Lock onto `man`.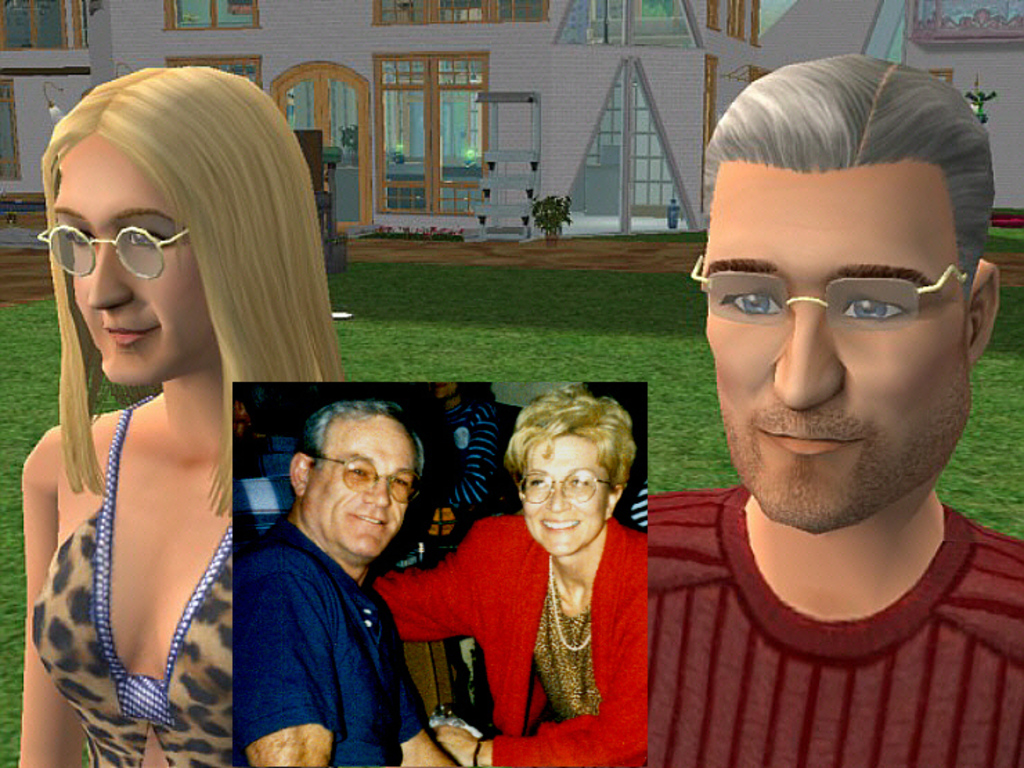
Locked: {"left": 232, "top": 400, "right": 468, "bottom": 767}.
